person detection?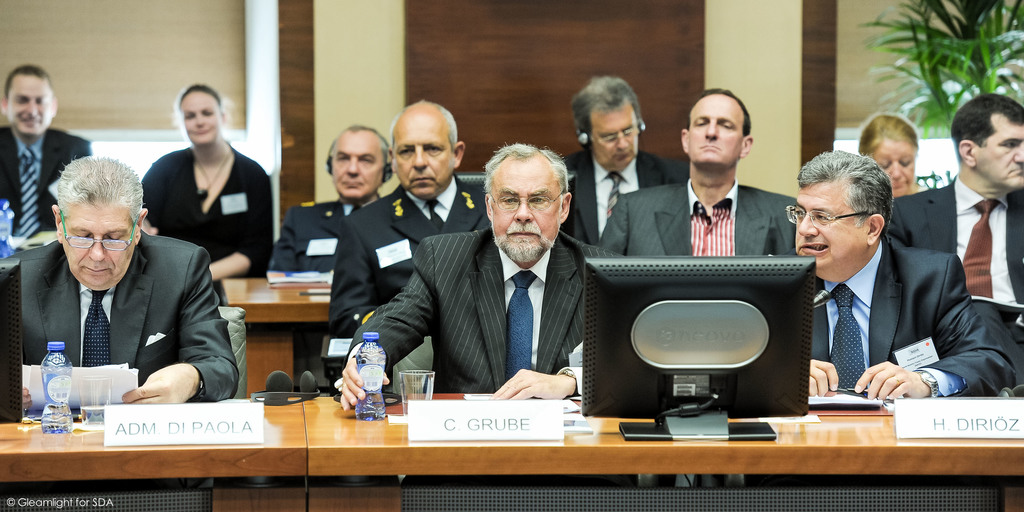
324/100/489/397
